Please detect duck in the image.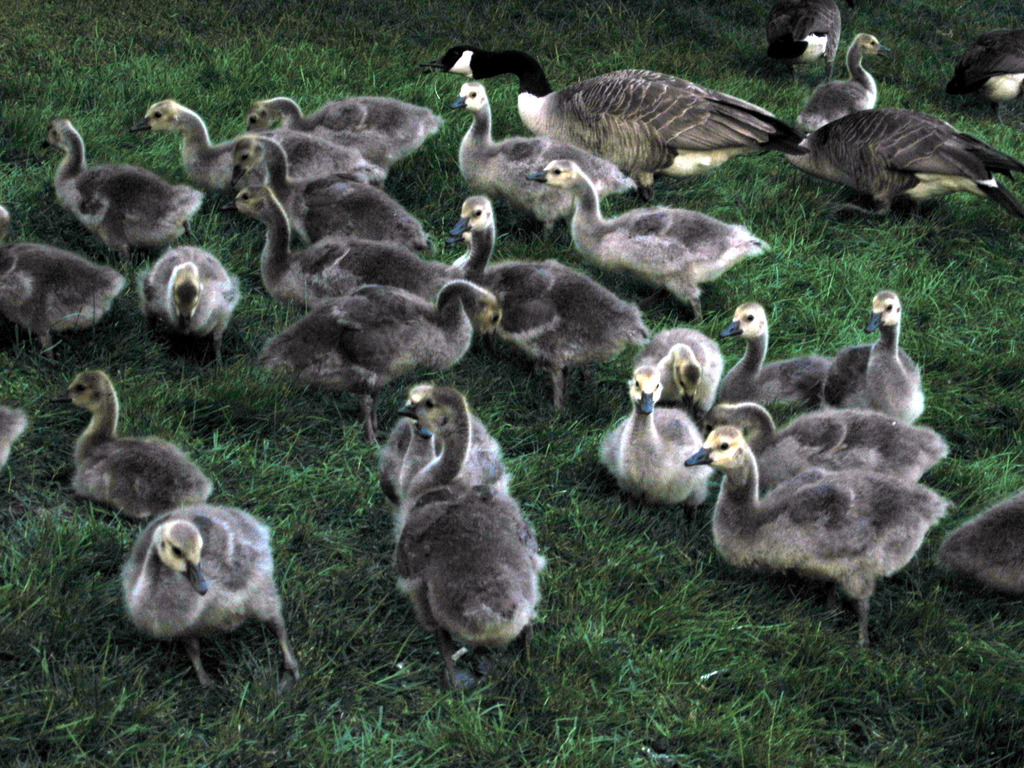
424/49/809/198.
